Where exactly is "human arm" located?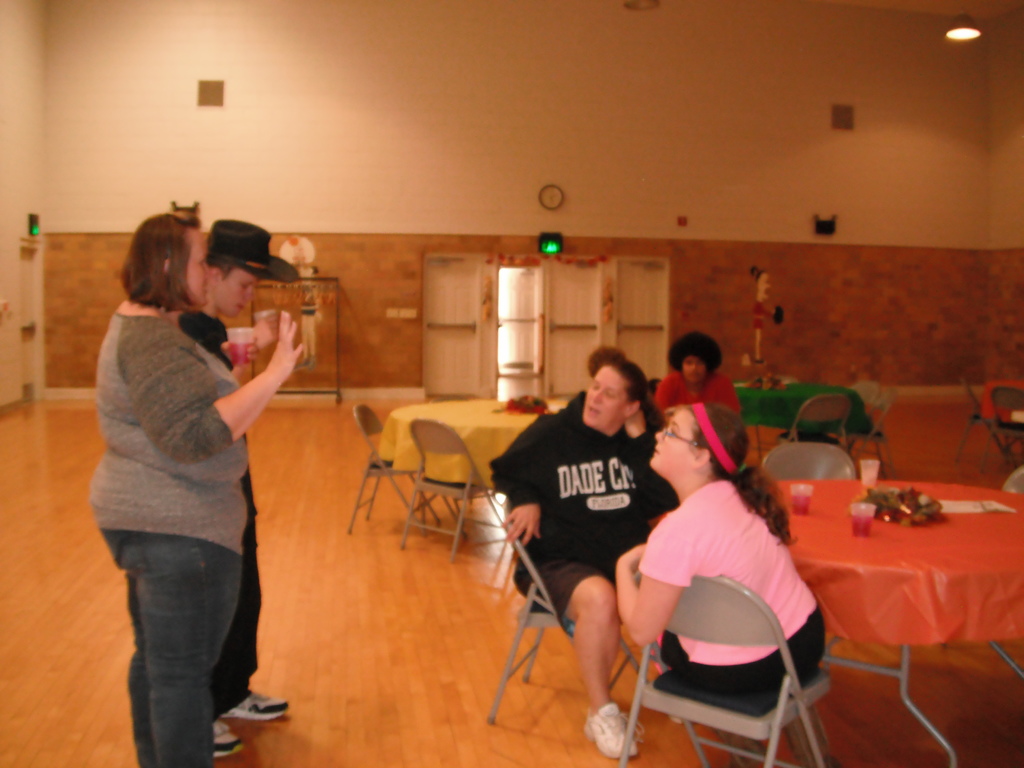
Its bounding box is select_region(719, 380, 741, 416).
